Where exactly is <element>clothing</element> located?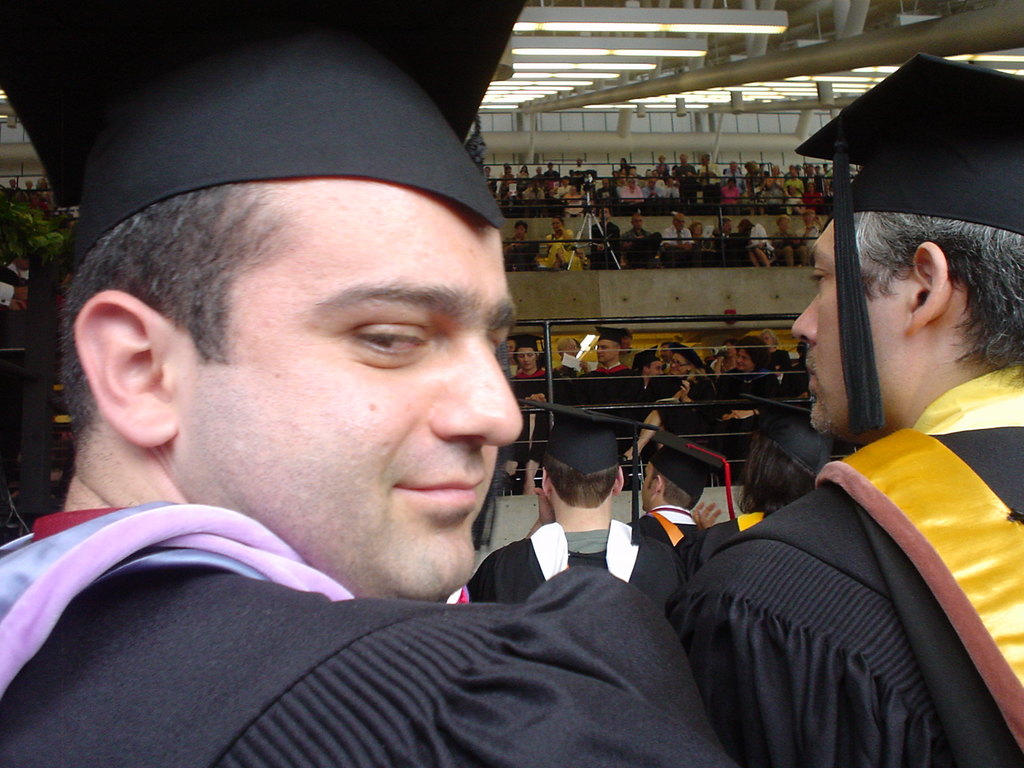
Its bounding box is [x1=467, y1=512, x2=692, y2=602].
